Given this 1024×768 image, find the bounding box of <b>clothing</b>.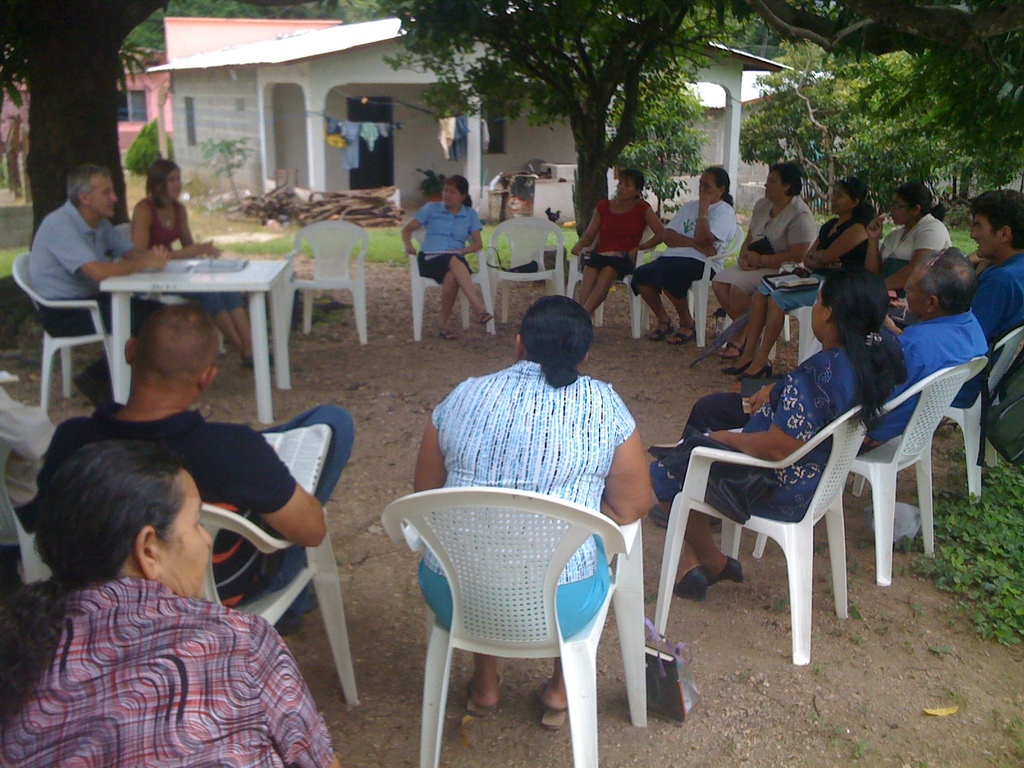
bbox=[453, 112, 470, 157].
